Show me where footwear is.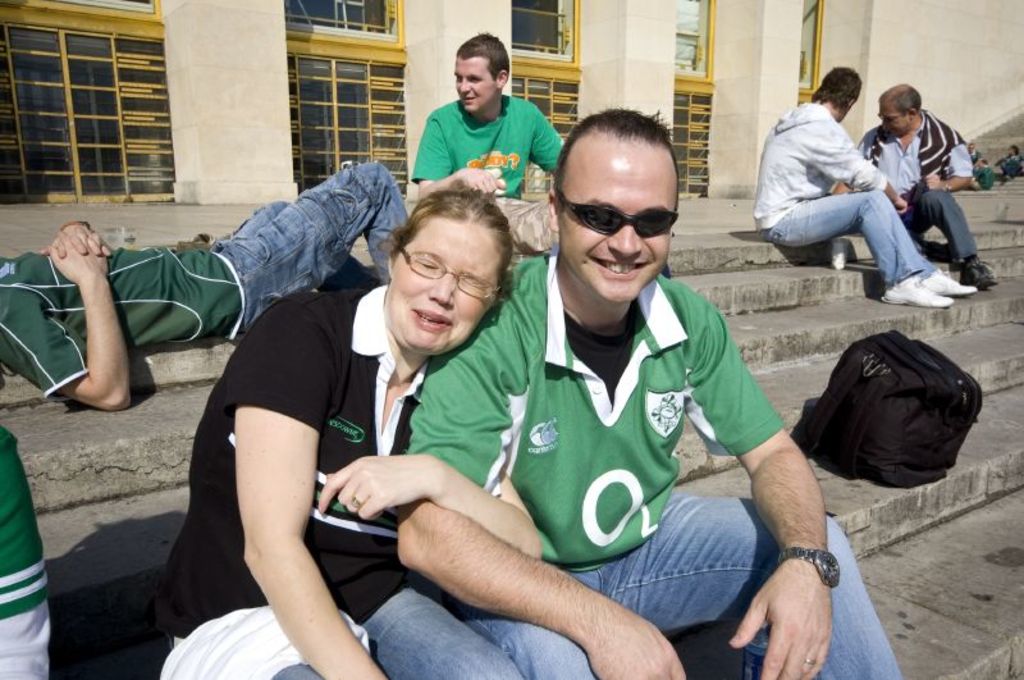
footwear is at BBox(959, 255, 993, 288).
